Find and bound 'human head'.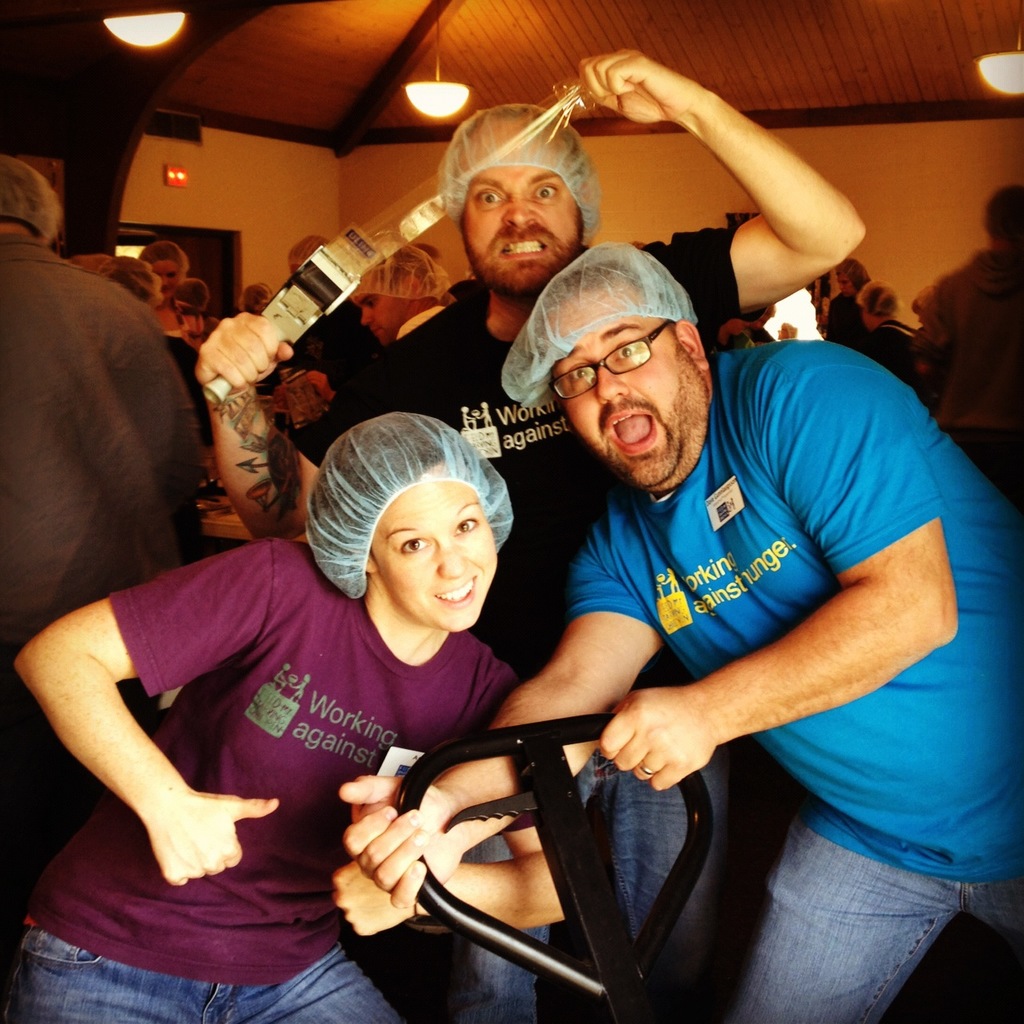
Bound: 244,285,273,317.
